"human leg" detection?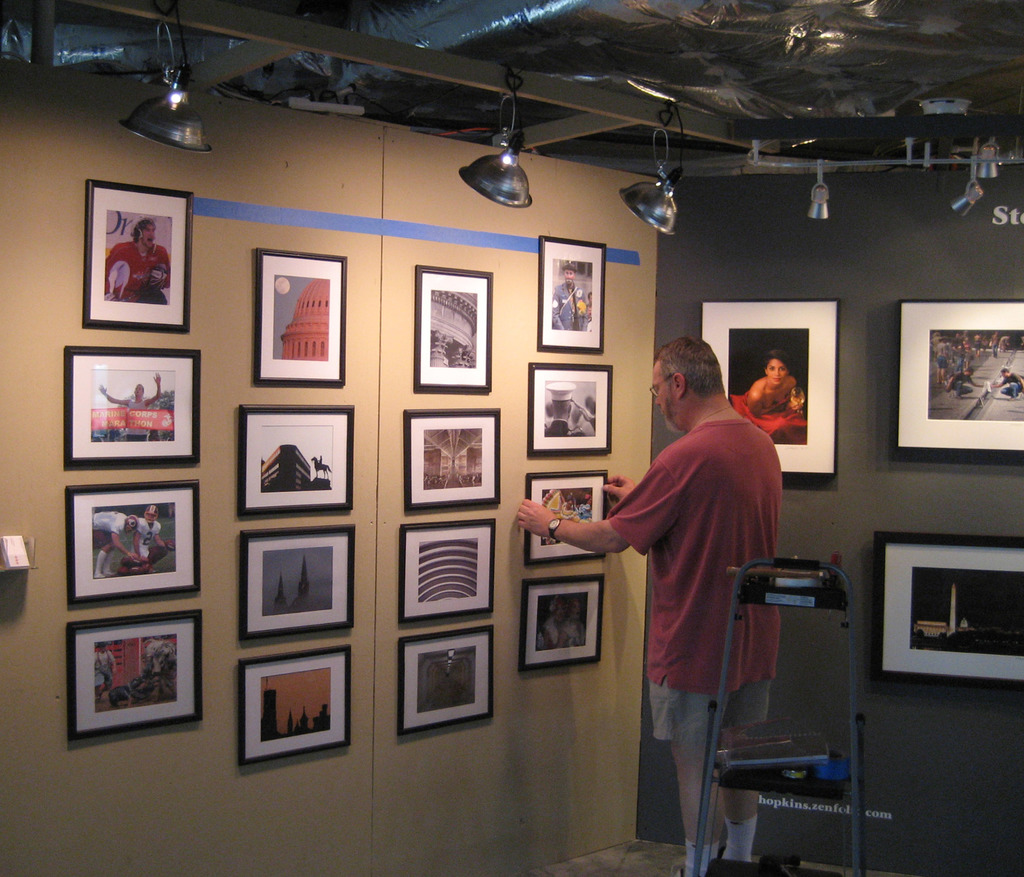
crop(714, 675, 769, 863)
